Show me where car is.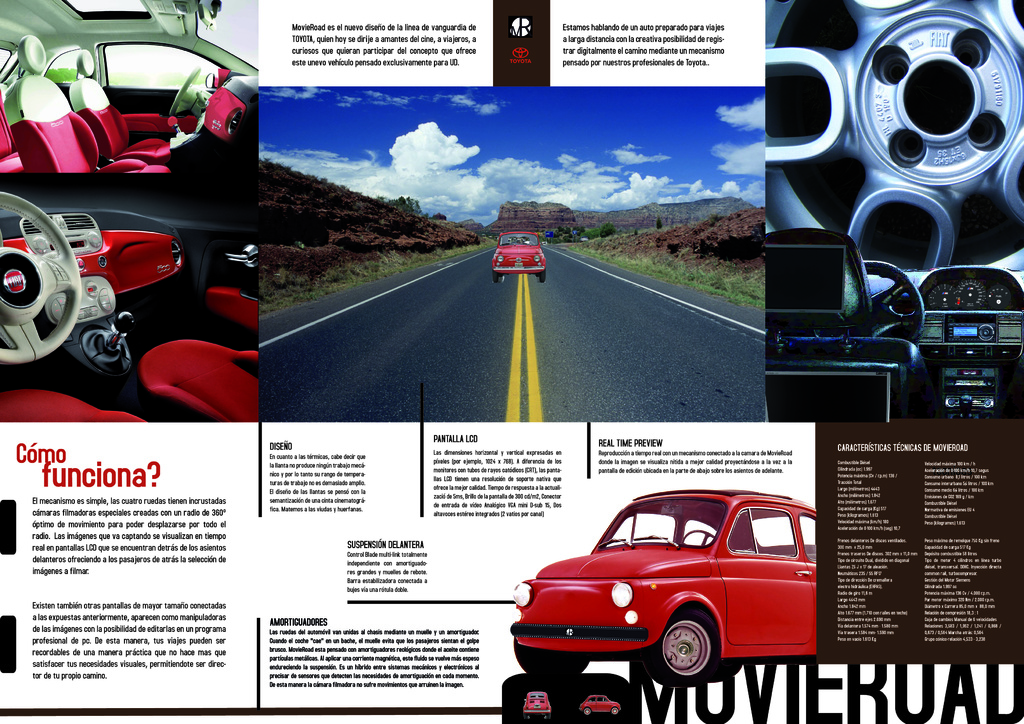
car is at rect(770, 230, 1023, 427).
